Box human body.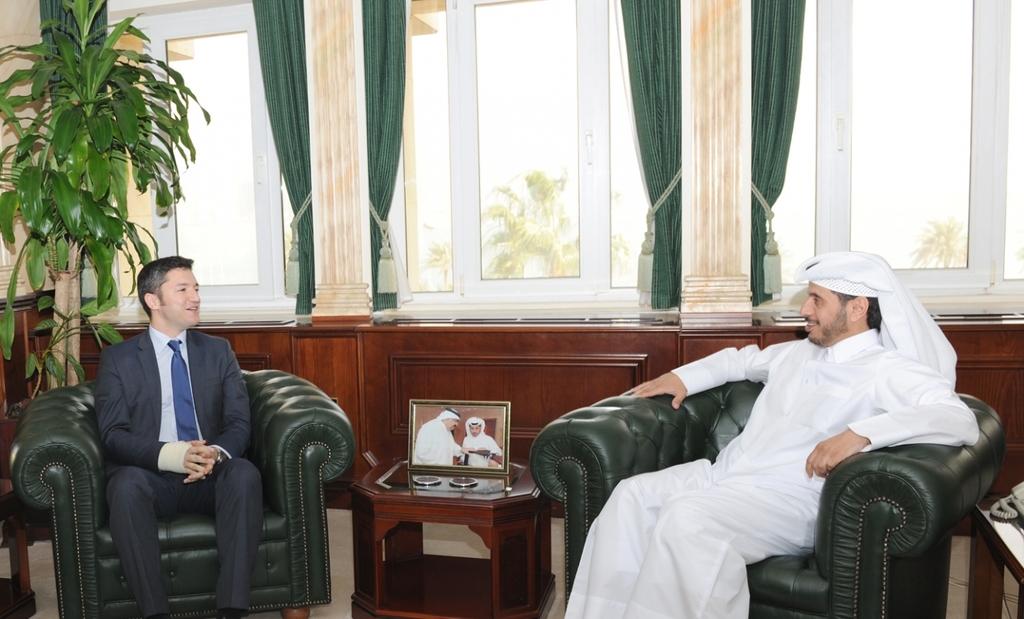
bbox(530, 245, 978, 618).
